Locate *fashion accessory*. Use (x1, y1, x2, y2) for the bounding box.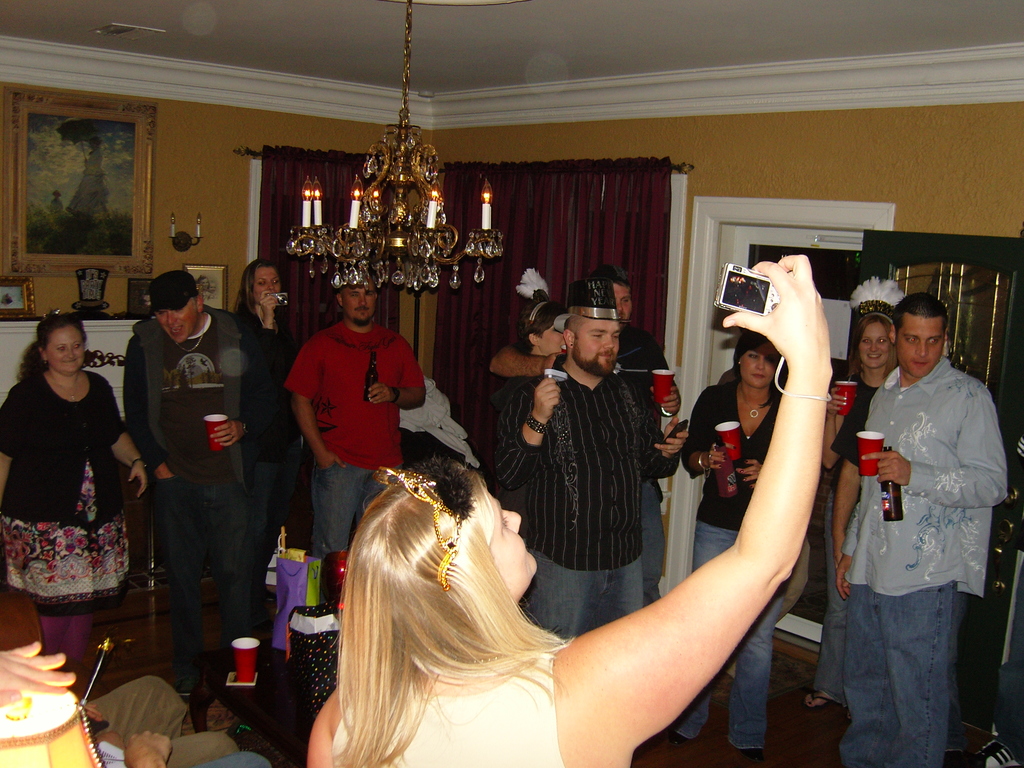
(129, 457, 150, 472).
